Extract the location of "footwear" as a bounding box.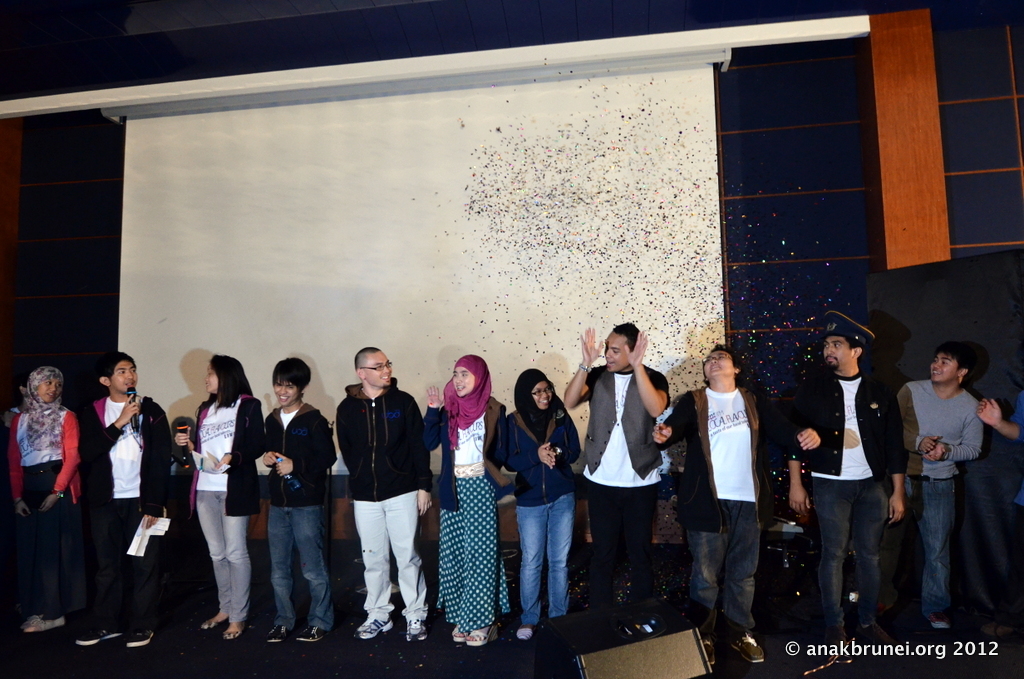
left=80, top=616, right=121, bottom=645.
